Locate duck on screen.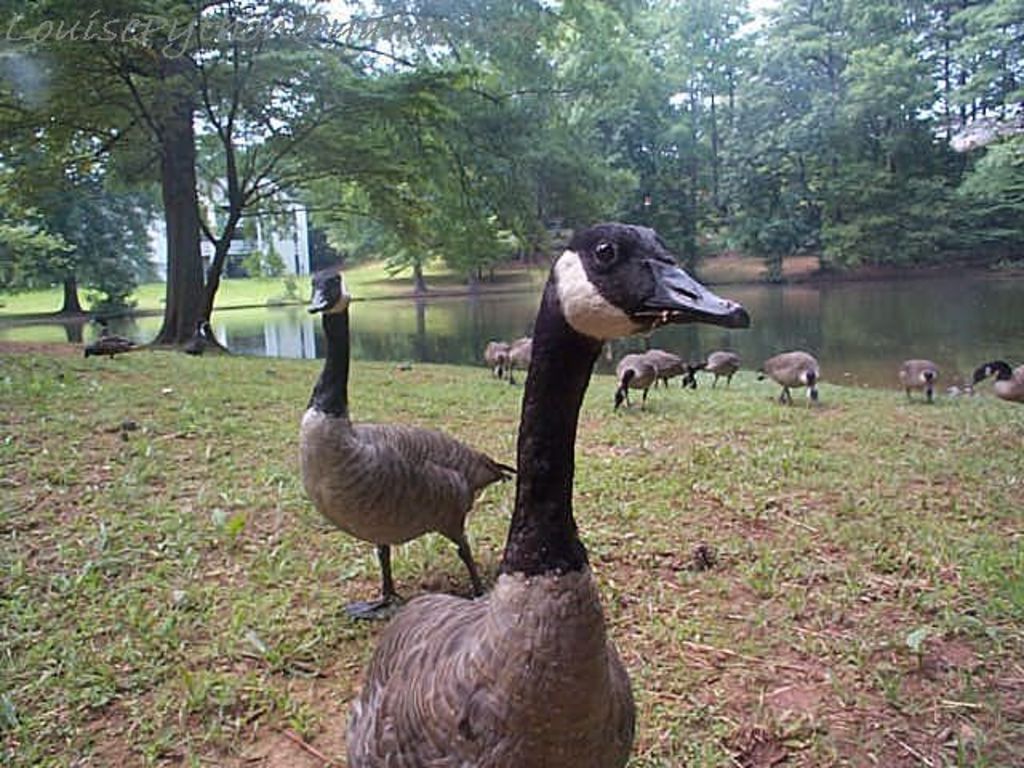
On screen at {"x1": 478, "y1": 334, "x2": 526, "y2": 379}.
